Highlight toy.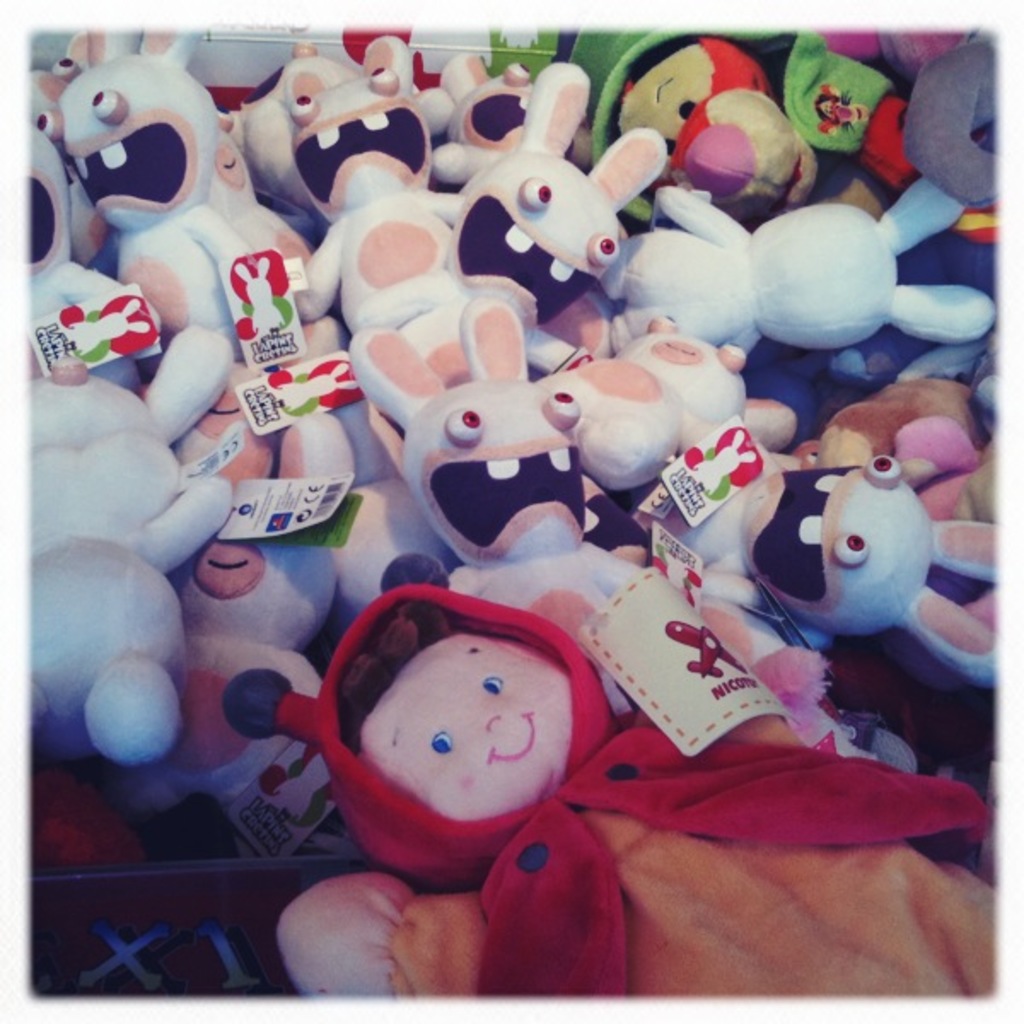
Highlighted region: box=[563, 9, 809, 239].
